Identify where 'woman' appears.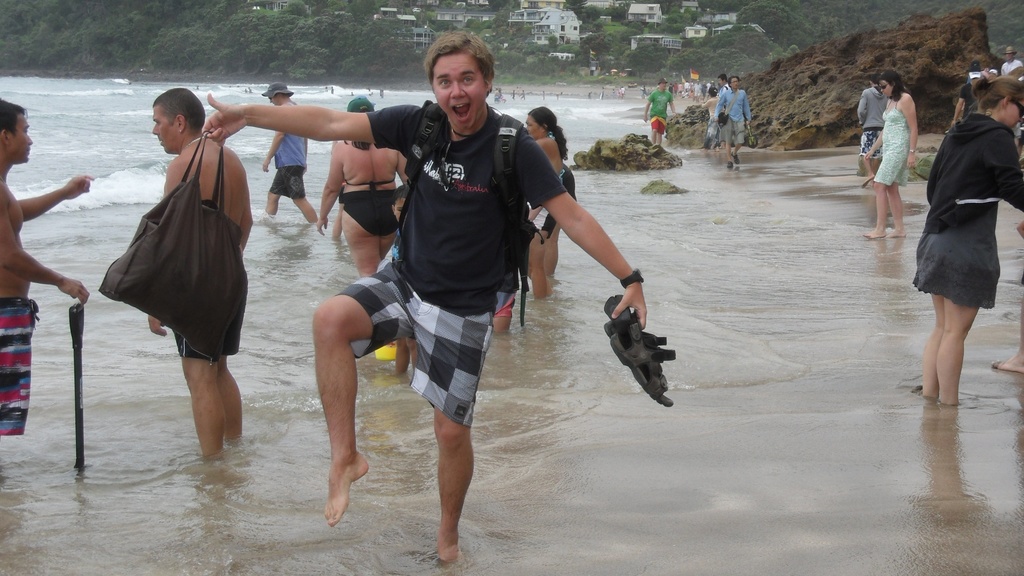
Appears at [319, 100, 411, 281].
